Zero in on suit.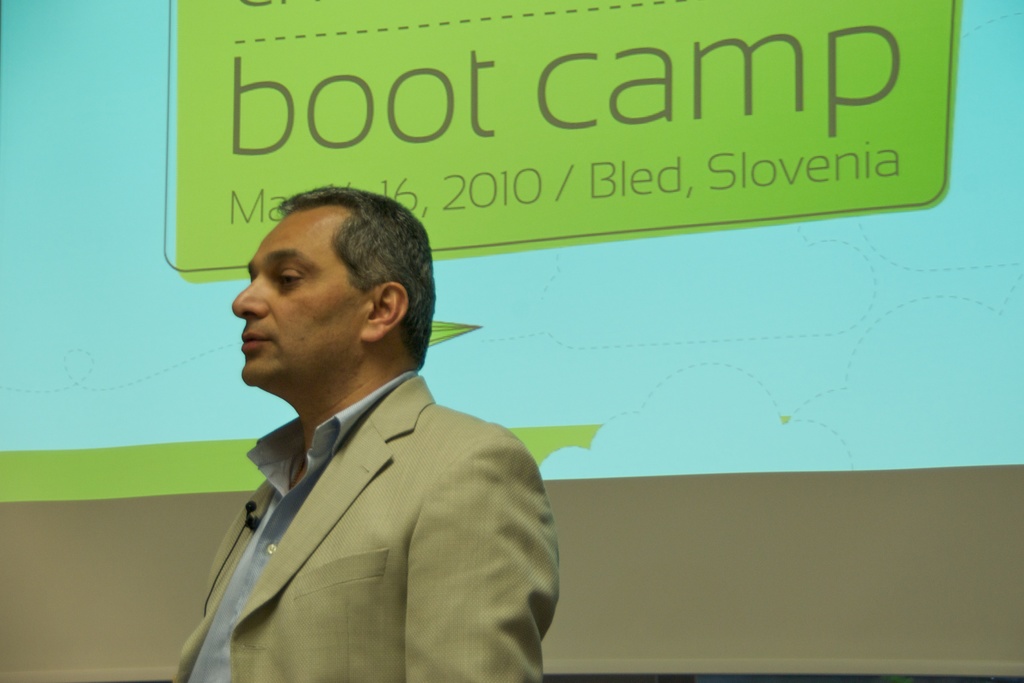
Zeroed in: select_region(161, 307, 578, 670).
